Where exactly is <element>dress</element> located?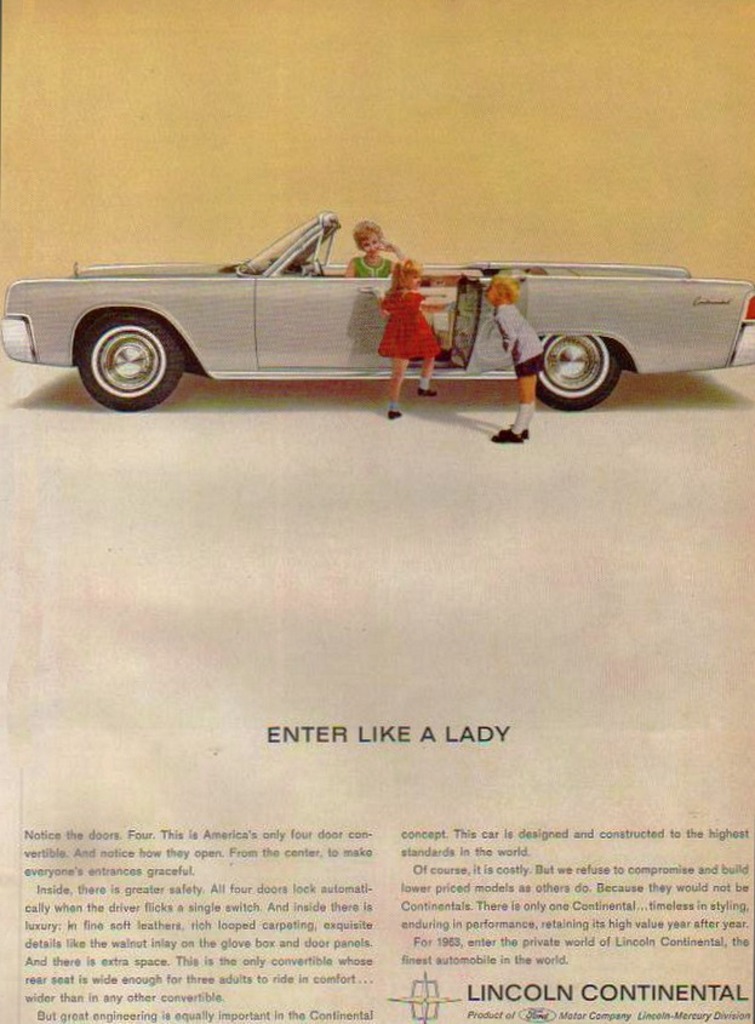
Its bounding box is {"x1": 351, "y1": 254, "x2": 396, "y2": 279}.
